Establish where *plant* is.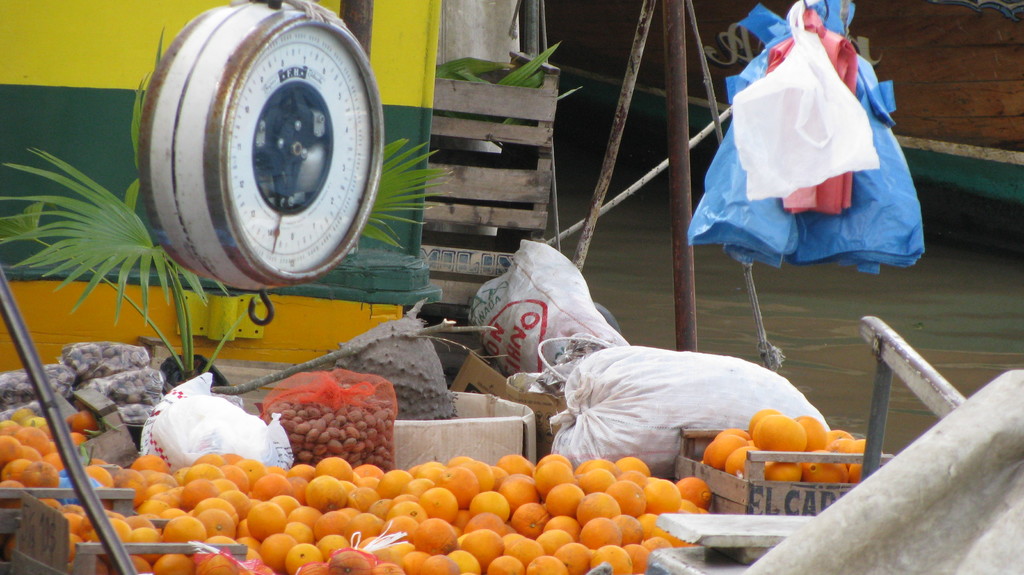
Established at 430 40 590 123.
